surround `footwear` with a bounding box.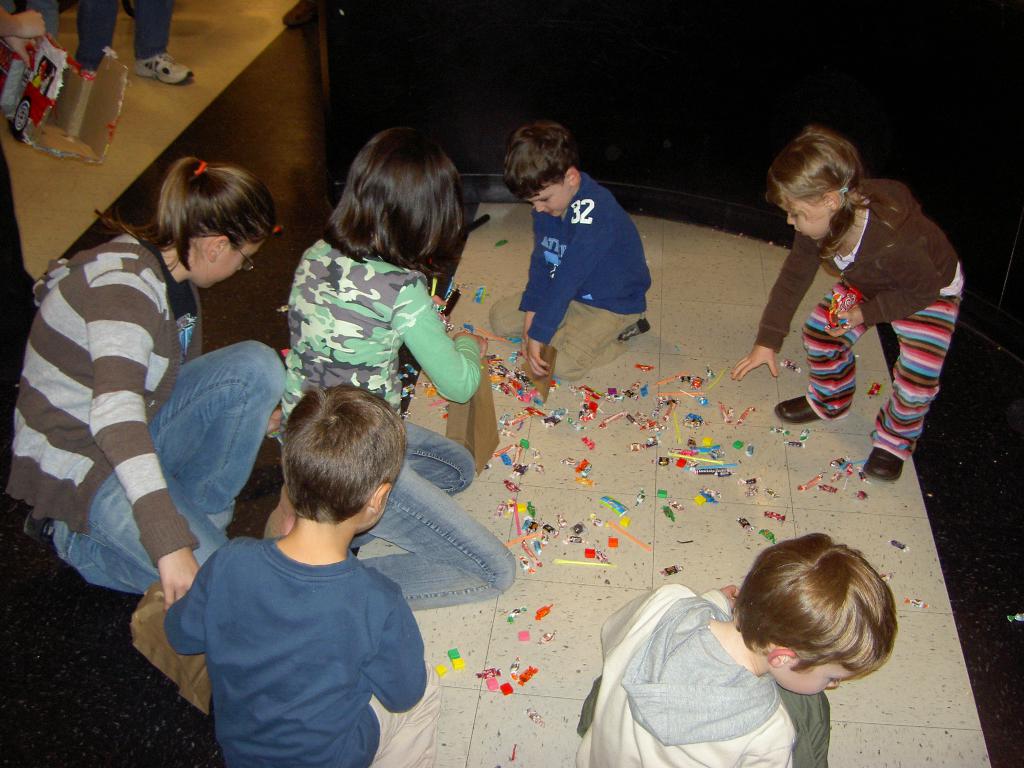
[774, 394, 822, 428].
